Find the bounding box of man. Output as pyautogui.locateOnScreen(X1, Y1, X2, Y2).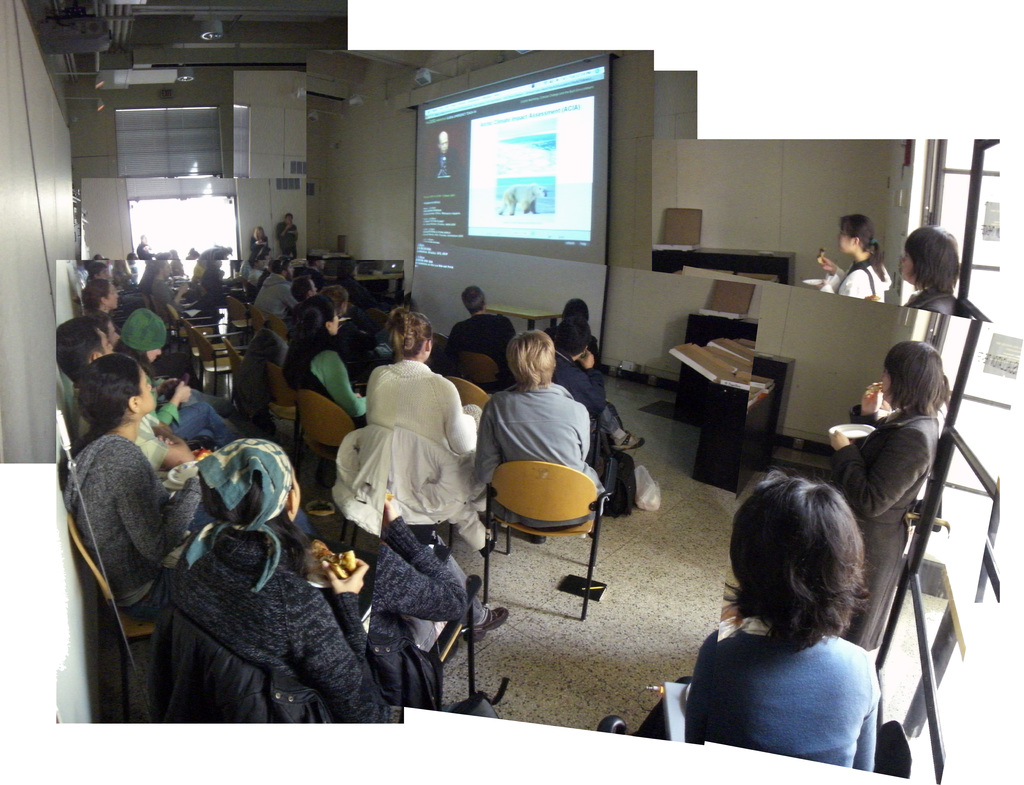
pyautogui.locateOnScreen(548, 320, 638, 455).
